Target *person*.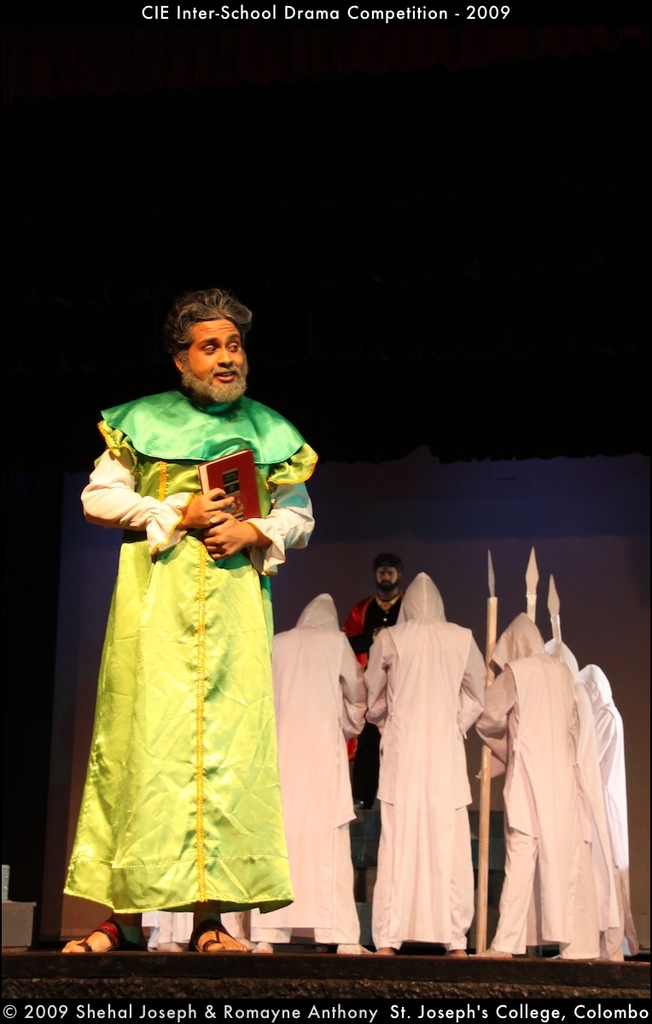
Target region: bbox(59, 275, 316, 953).
